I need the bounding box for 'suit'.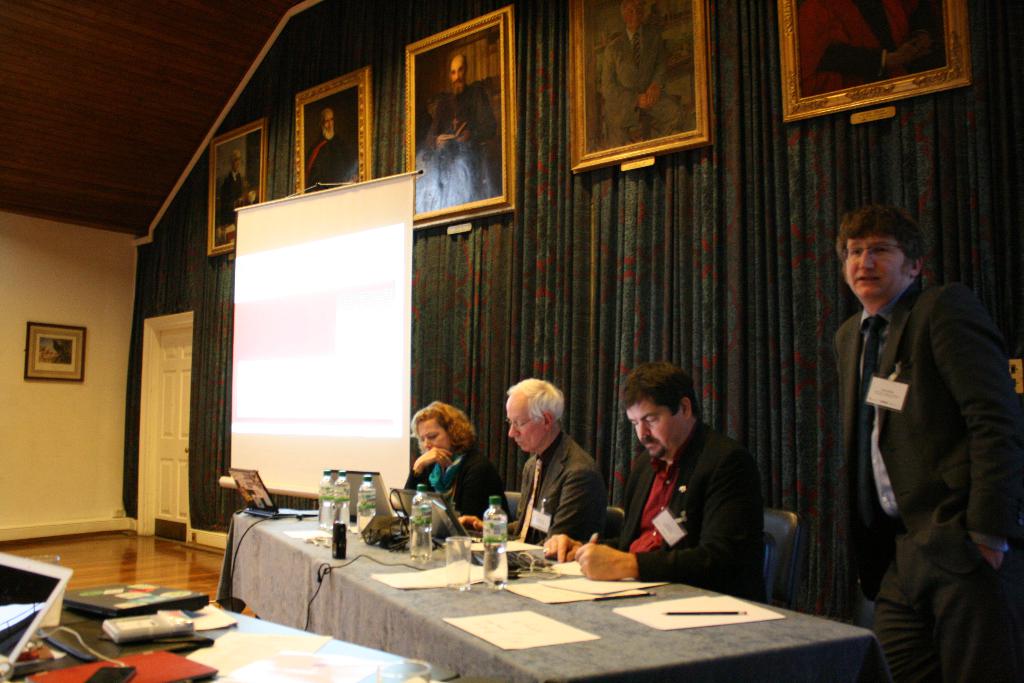
Here it is: locate(829, 279, 1023, 682).
